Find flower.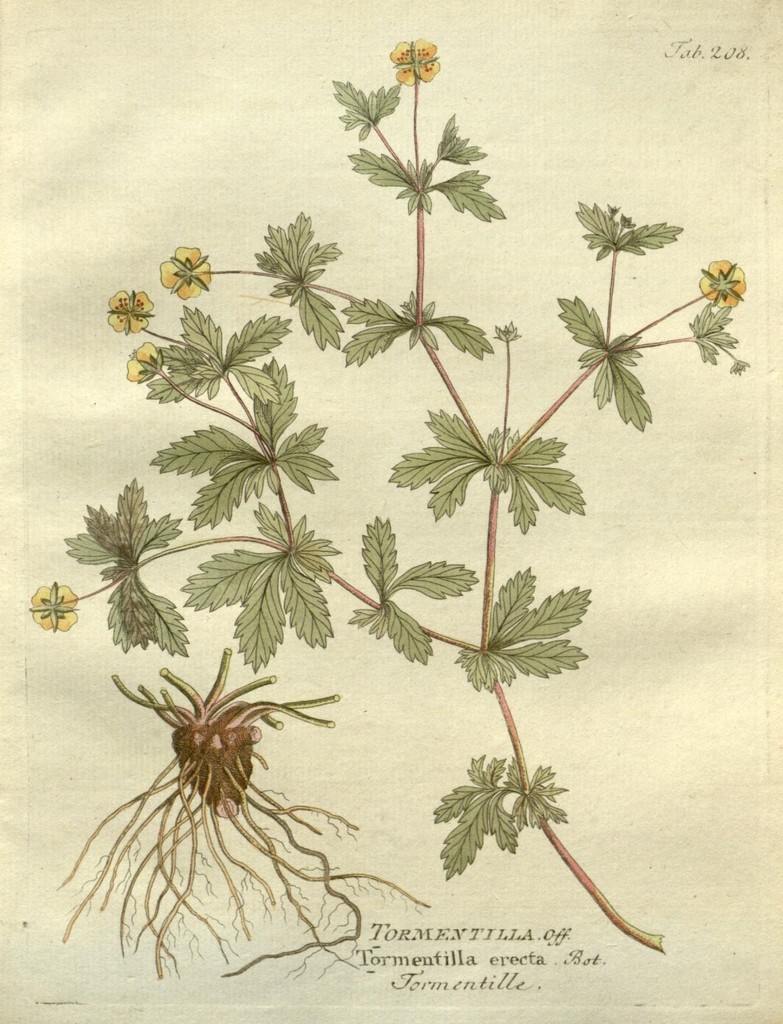
BBox(31, 584, 77, 630).
